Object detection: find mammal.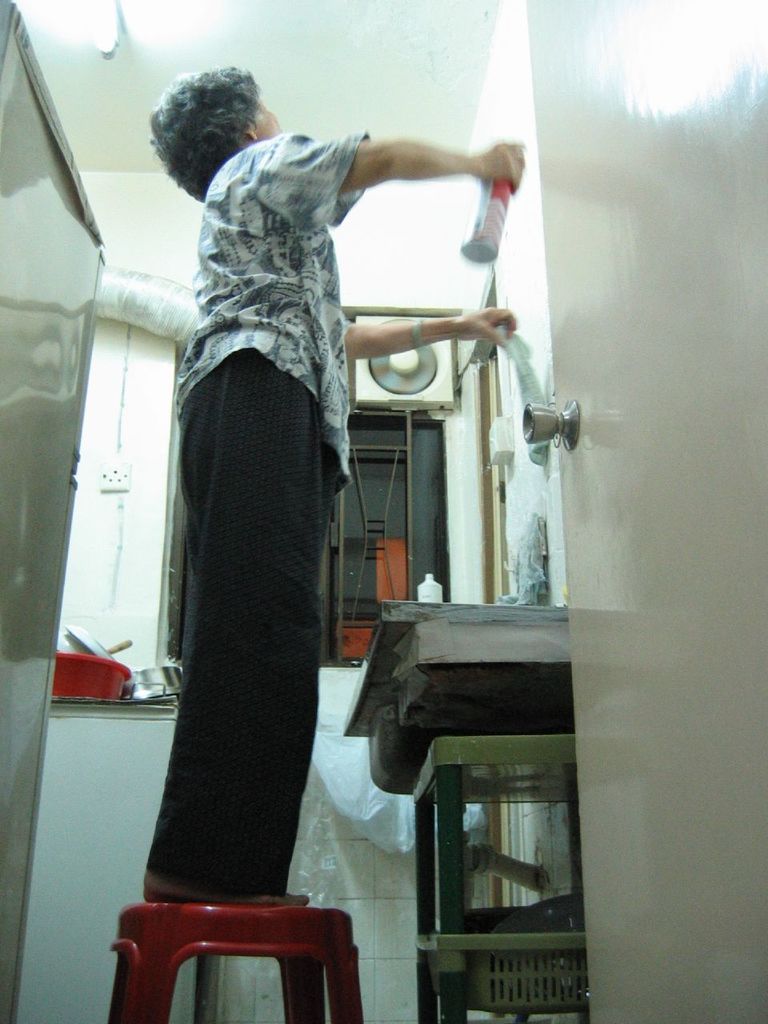
BBox(132, 118, 450, 959).
